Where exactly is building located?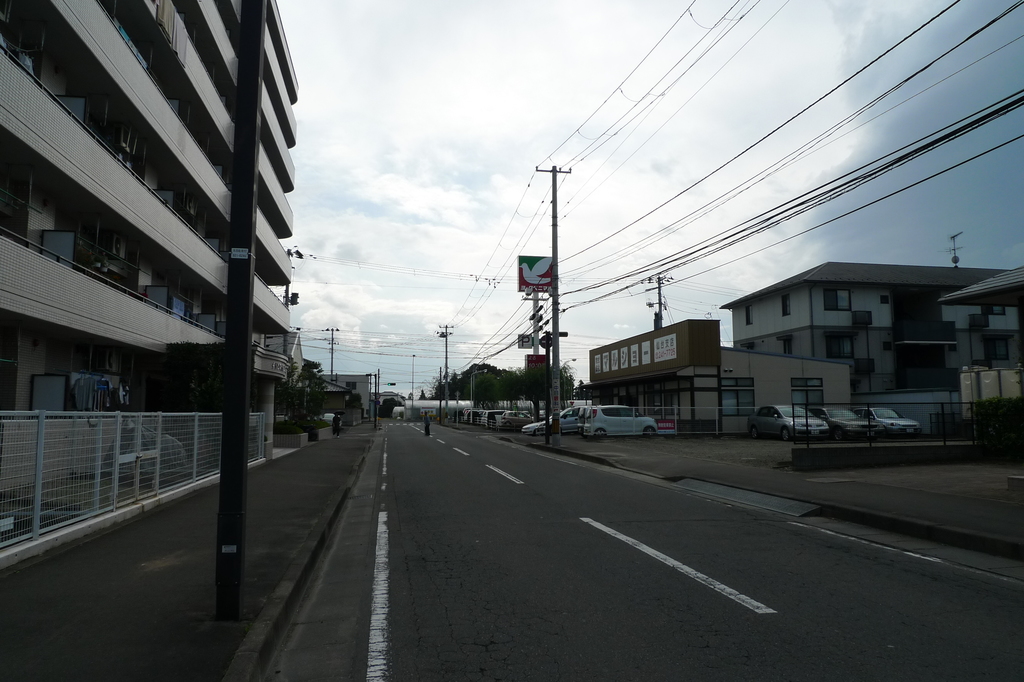
Its bounding box is (x1=0, y1=0, x2=363, y2=548).
